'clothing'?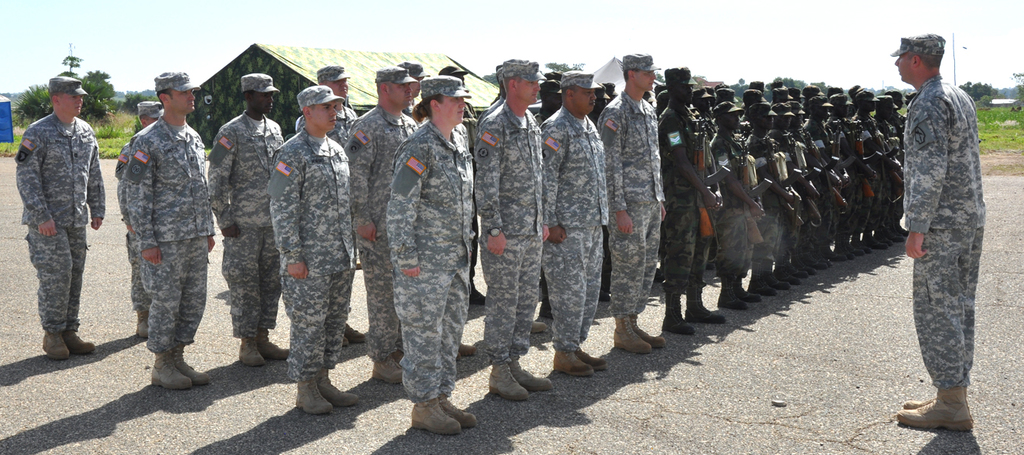
<bbox>598, 99, 669, 322</bbox>
